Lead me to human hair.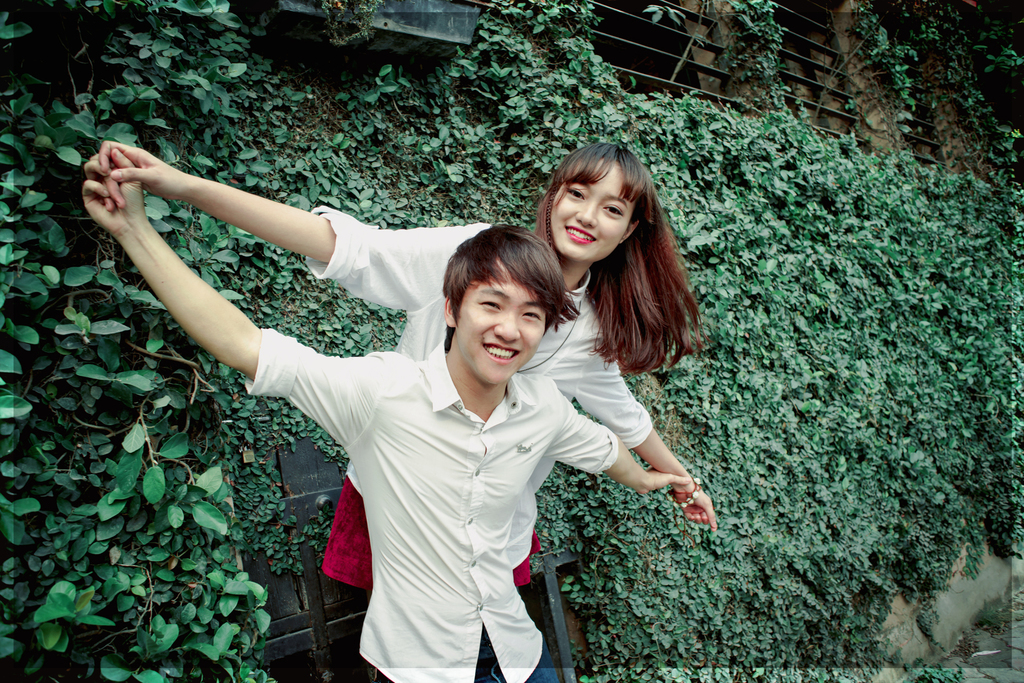
Lead to [440, 222, 581, 352].
